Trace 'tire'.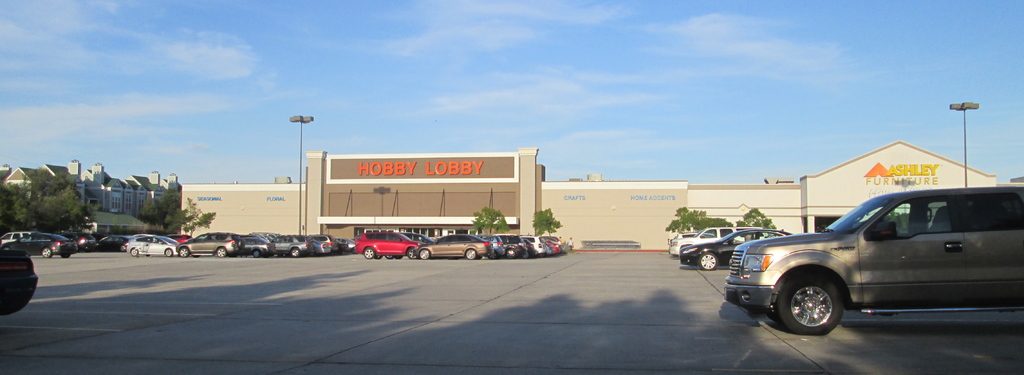
Traced to Rect(161, 248, 172, 257).
